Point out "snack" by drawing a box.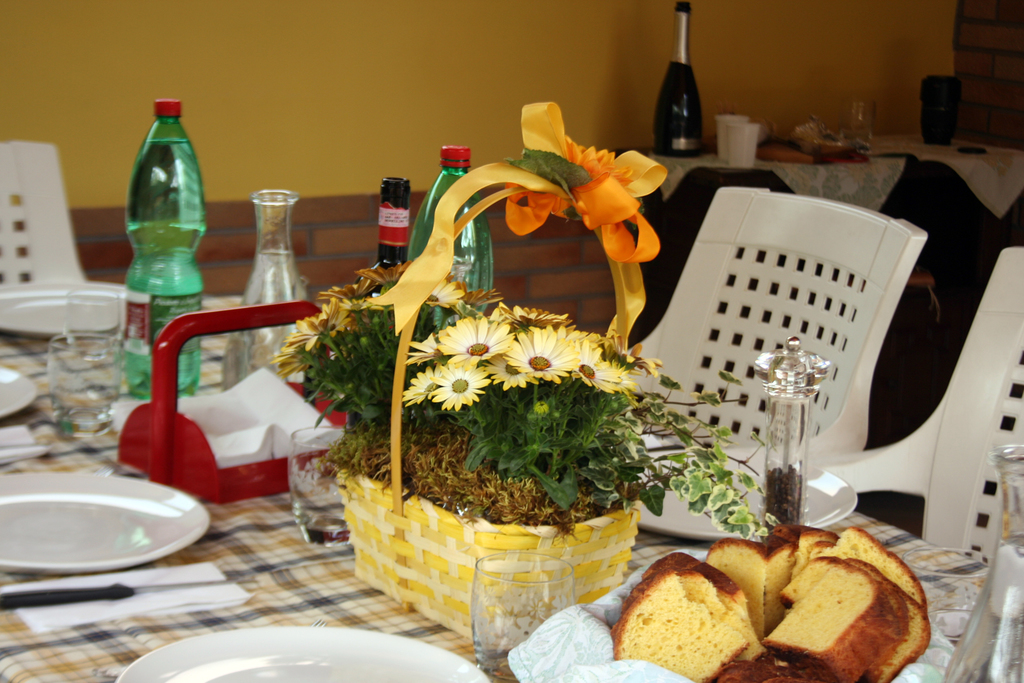
locate(787, 566, 885, 682).
